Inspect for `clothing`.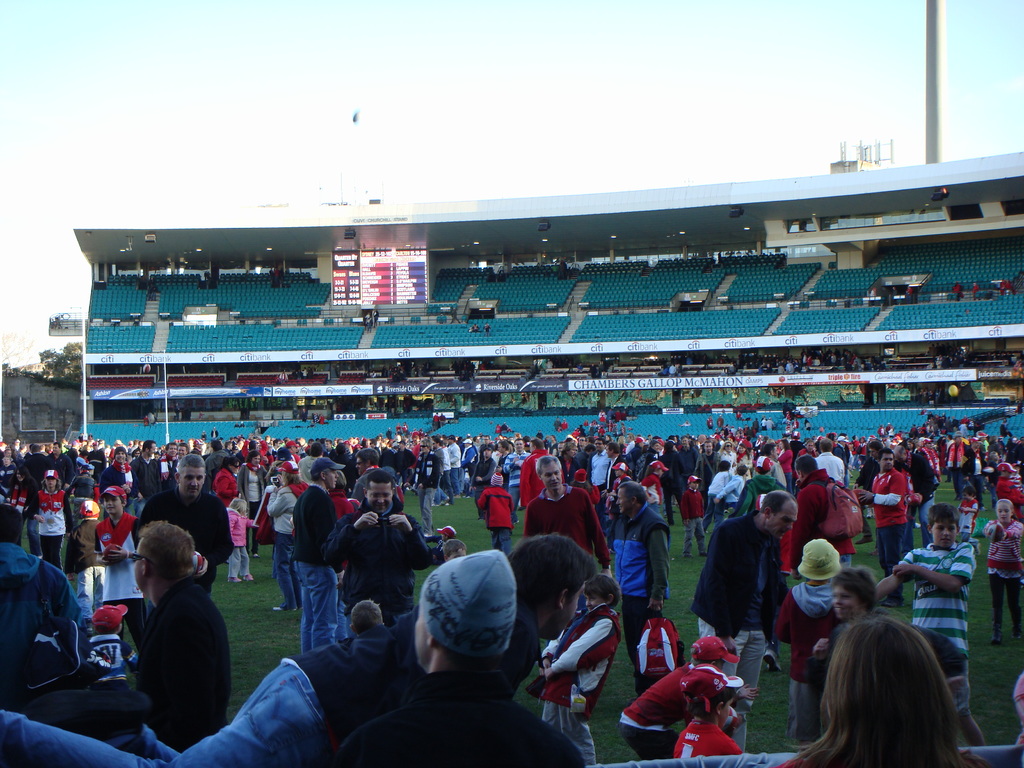
Inspection: locate(504, 444, 527, 502).
